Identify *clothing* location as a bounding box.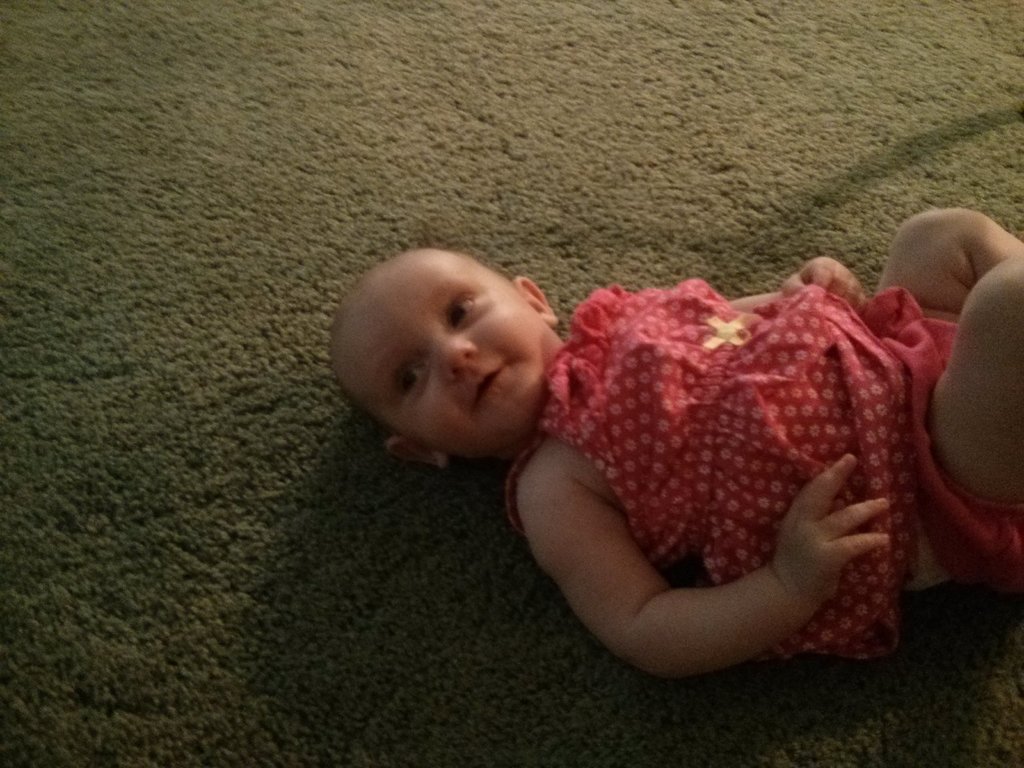
x1=495, y1=281, x2=1023, y2=662.
